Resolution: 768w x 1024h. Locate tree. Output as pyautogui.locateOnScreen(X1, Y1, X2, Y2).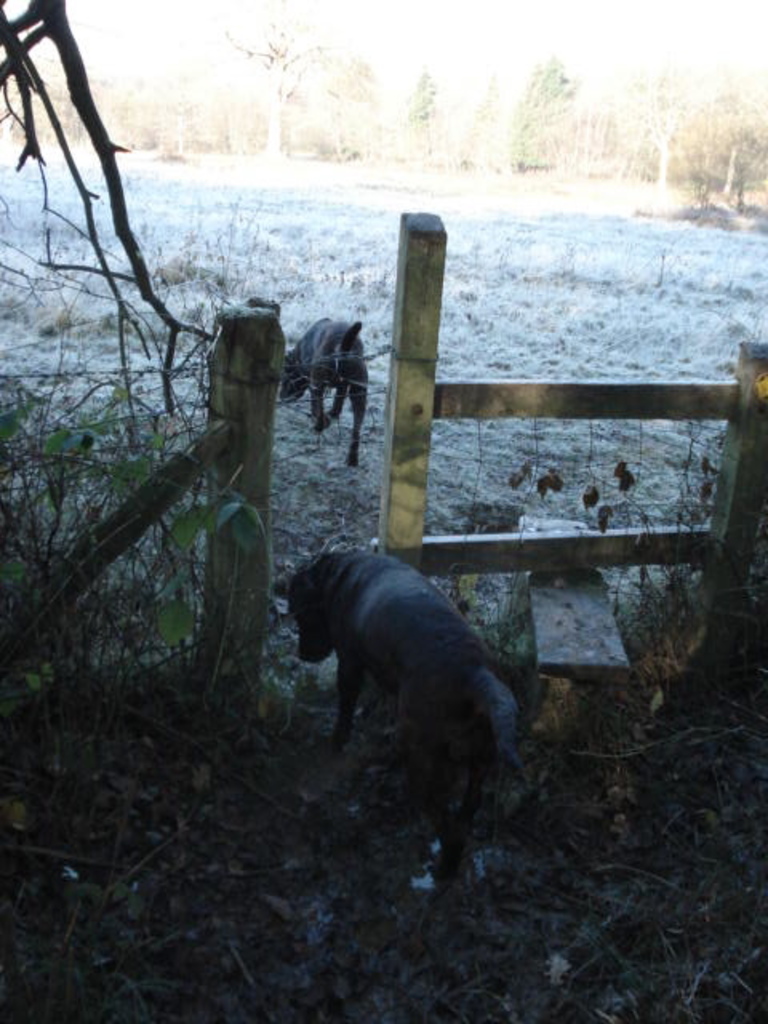
pyautogui.locateOnScreen(0, 0, 253, 790).
